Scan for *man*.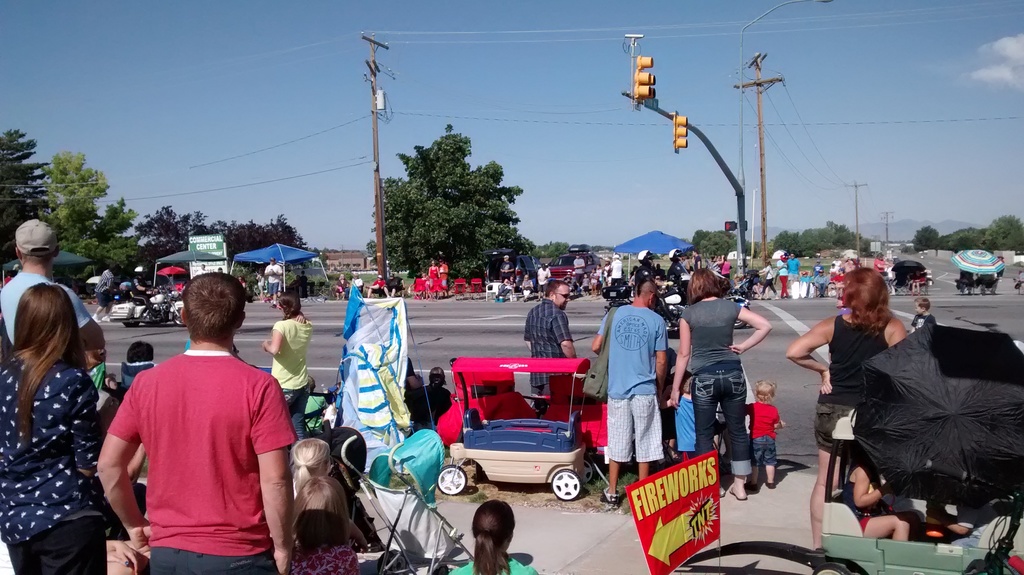
Scan result: left=813, top=270, right=828, bottom=298.
